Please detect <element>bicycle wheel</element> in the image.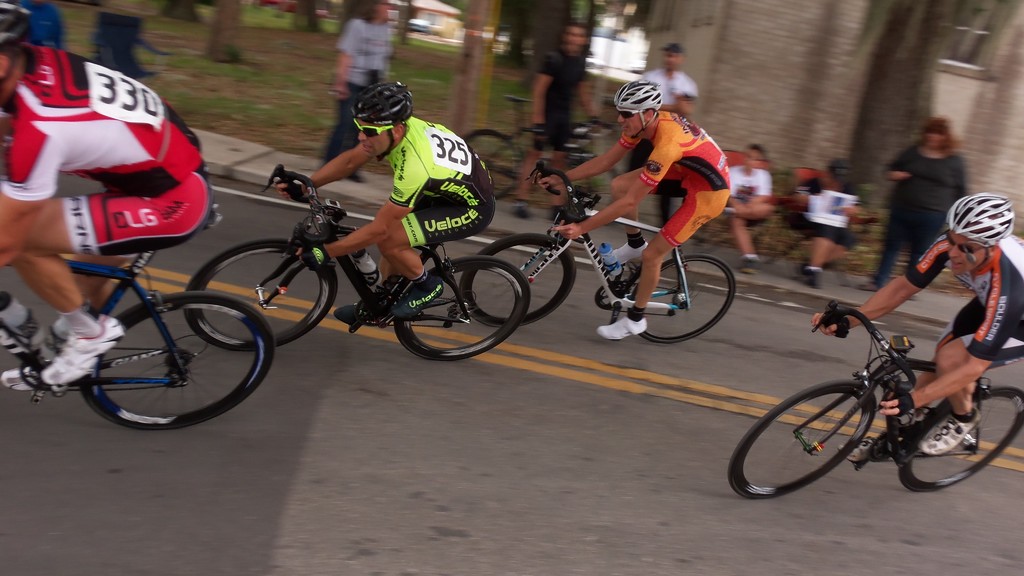
{"x1": 395, "y1": 256, "x2": 530, "y2": 364}.
